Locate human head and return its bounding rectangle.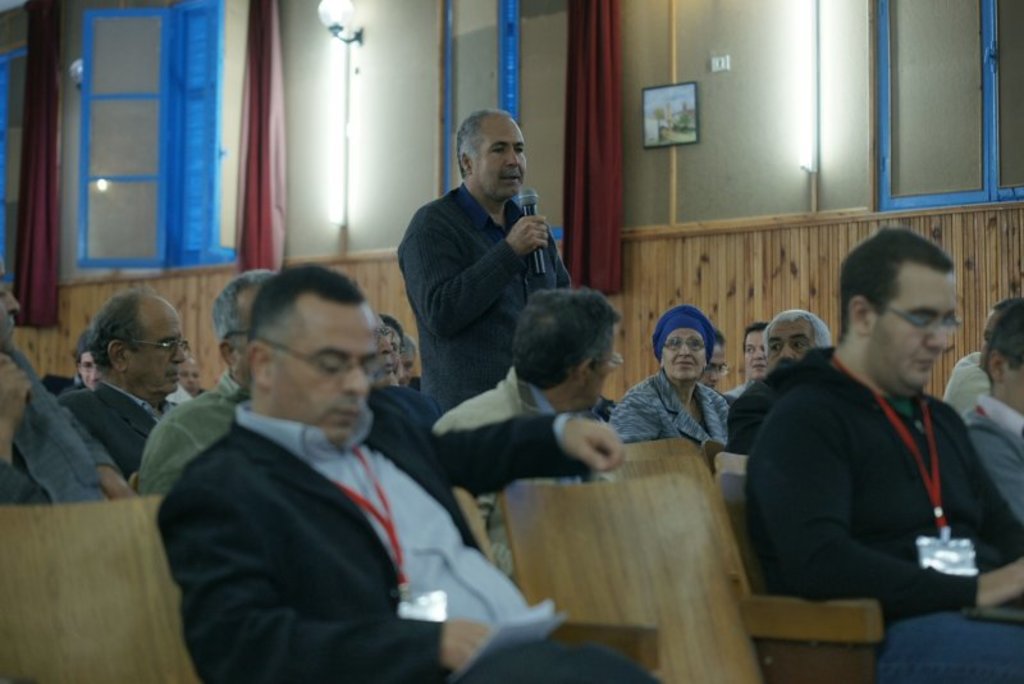
<box>987,300,1023,421</box>.
